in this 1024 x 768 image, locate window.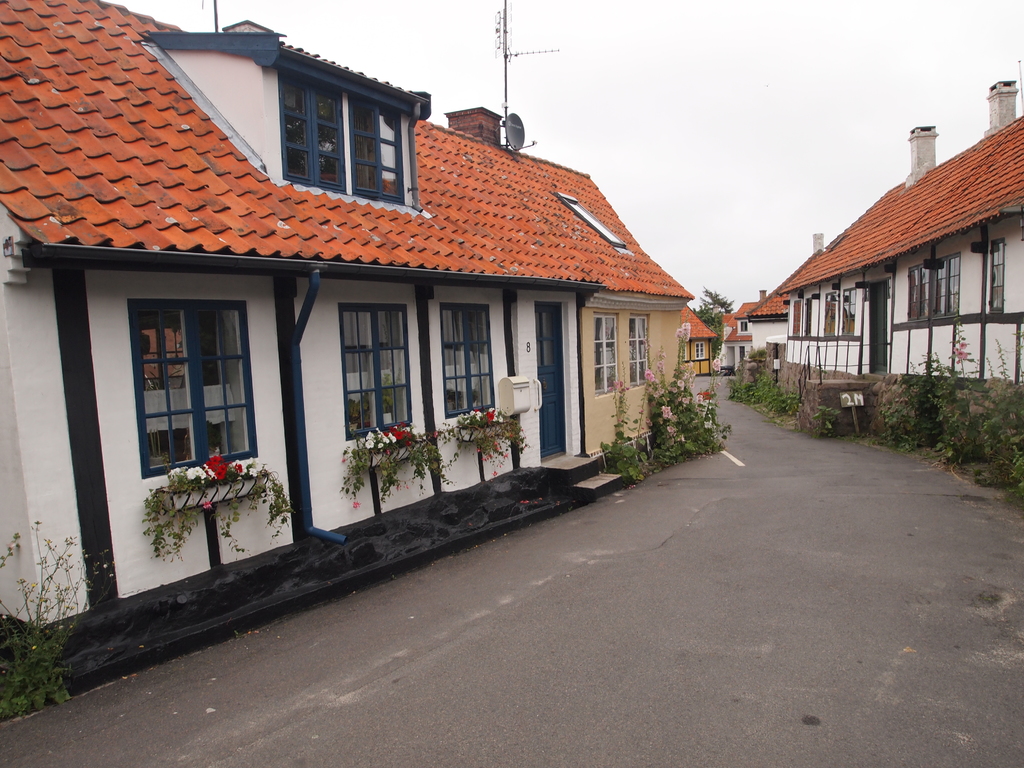
Bounding box: region(907, 253, 963, 323).
